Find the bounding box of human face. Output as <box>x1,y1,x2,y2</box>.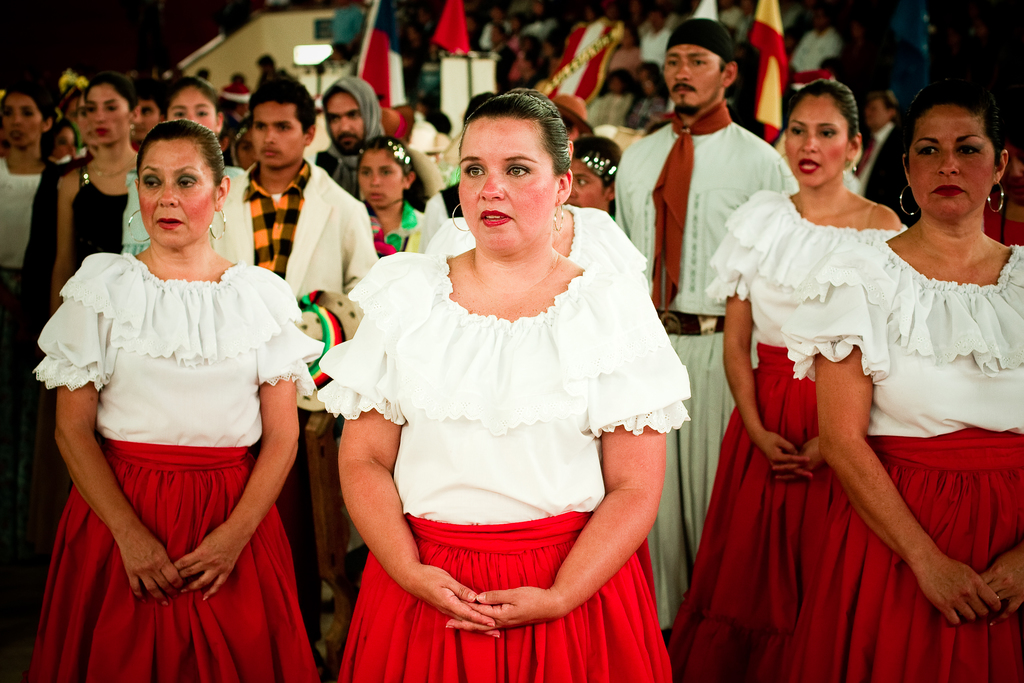
<box>461,118,557,259</box>.
